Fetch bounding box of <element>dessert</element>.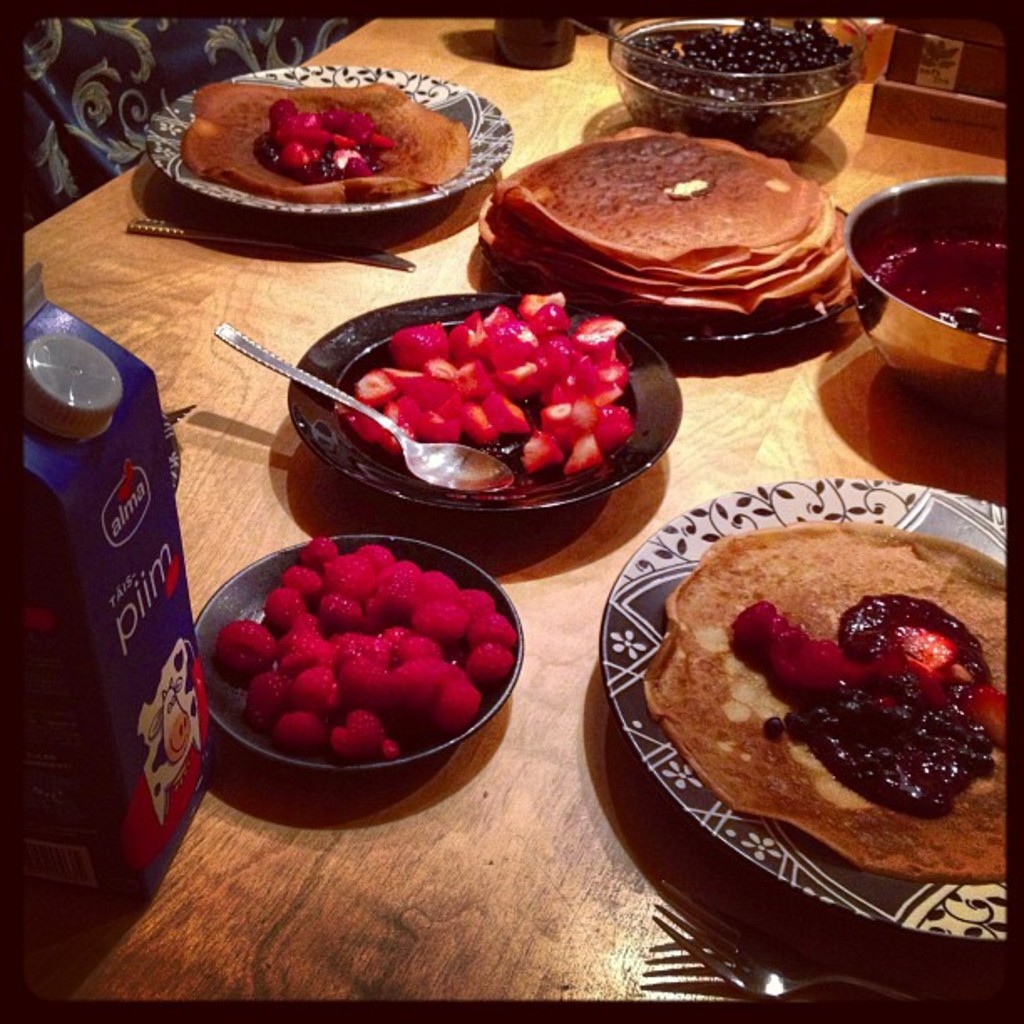
Bbox: bbox(243, 502, 475, 806).
